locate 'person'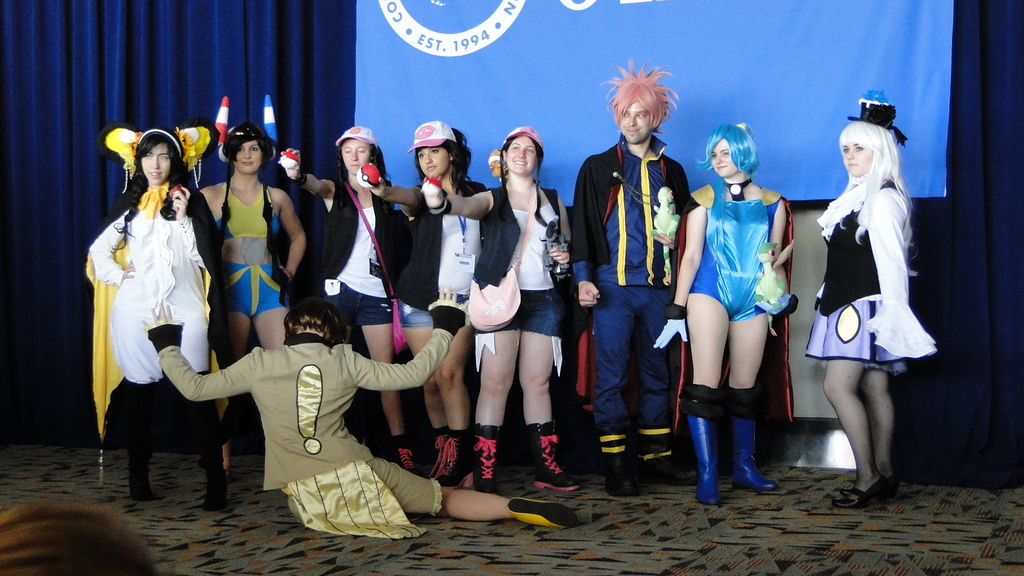
[691,121,799,509]
